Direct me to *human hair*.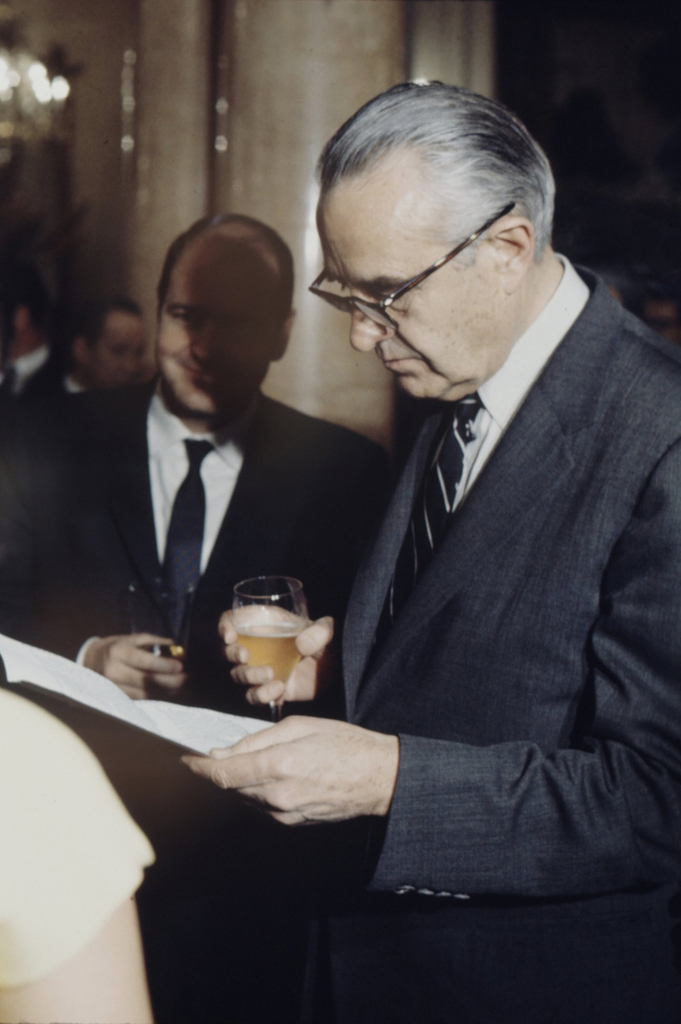
Direction: (x1=333, y1=97, x2=557, y2=280).
